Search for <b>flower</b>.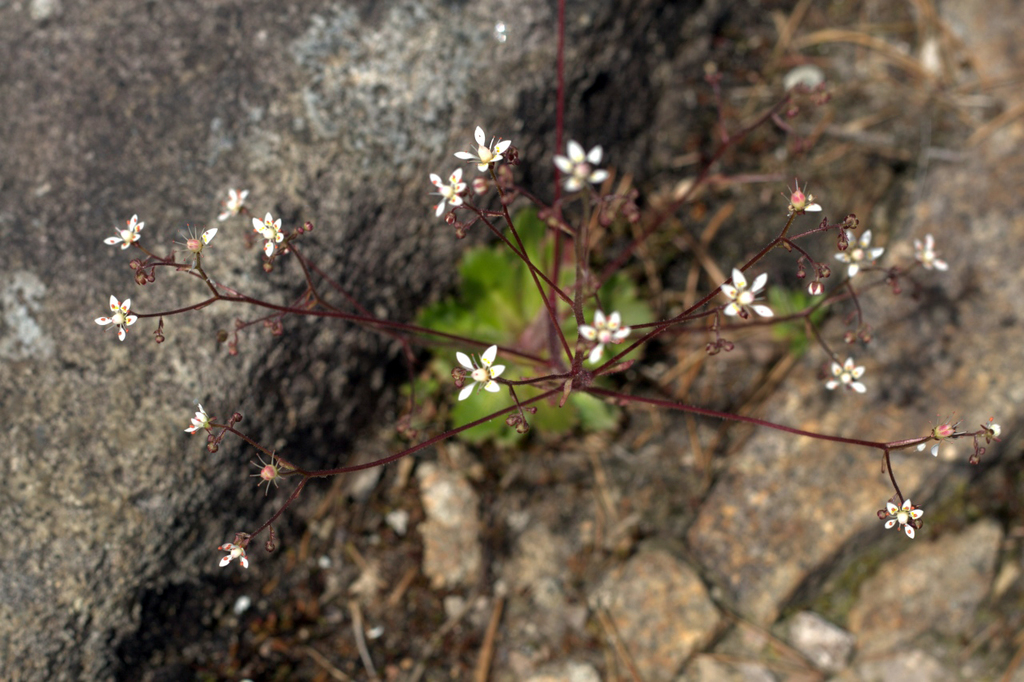
Found at box=[821, 354, 878, 392].
